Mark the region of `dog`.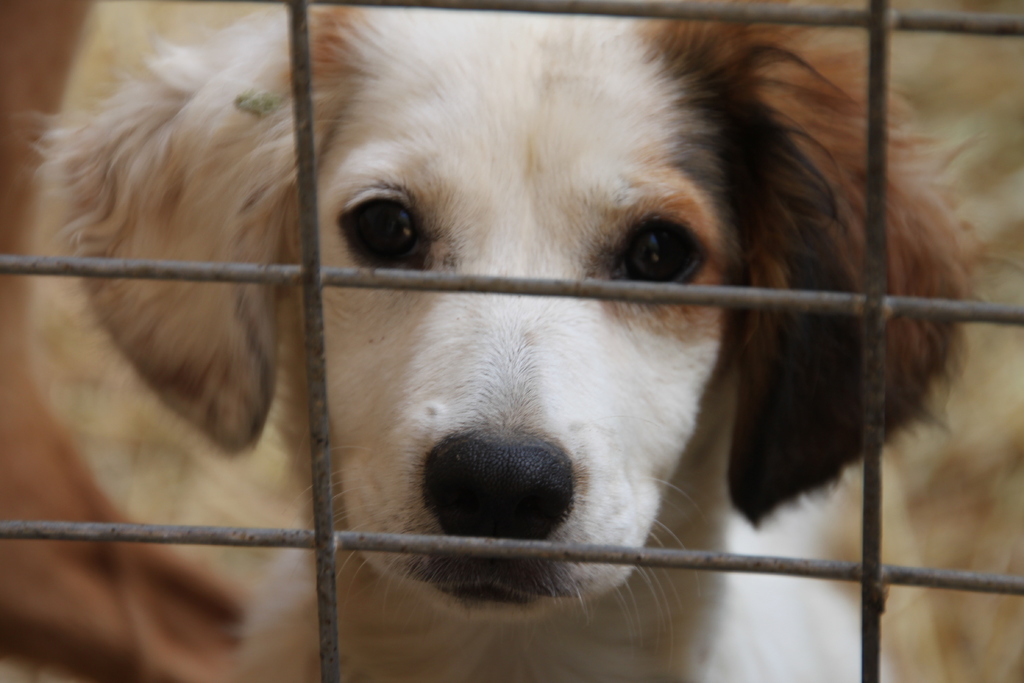
Region: detection(0, 0, 1023, 682).
